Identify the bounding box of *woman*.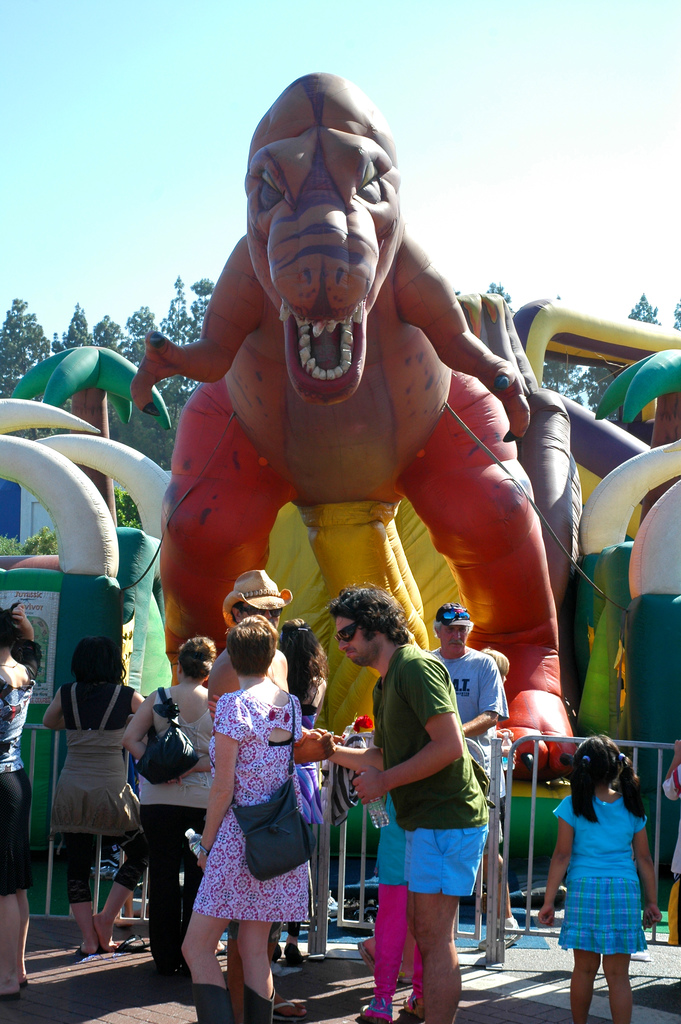
[left=40, top=637, right=151, bottom=954].
